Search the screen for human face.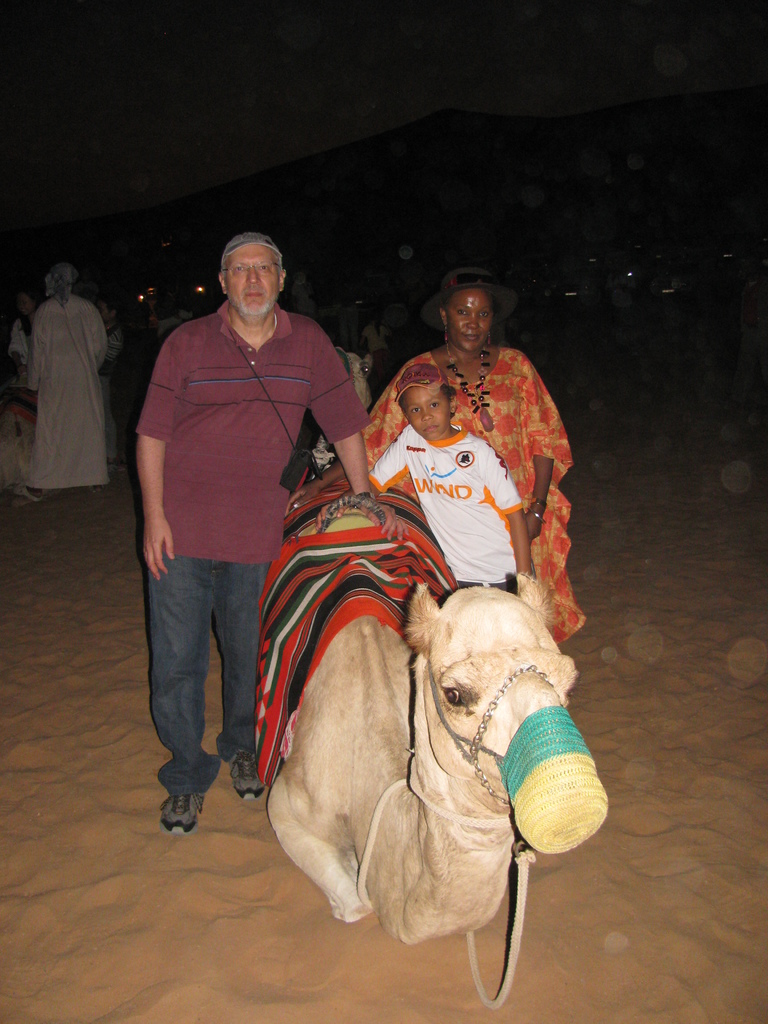
Found at bbox(223, 239, 287, 324).
